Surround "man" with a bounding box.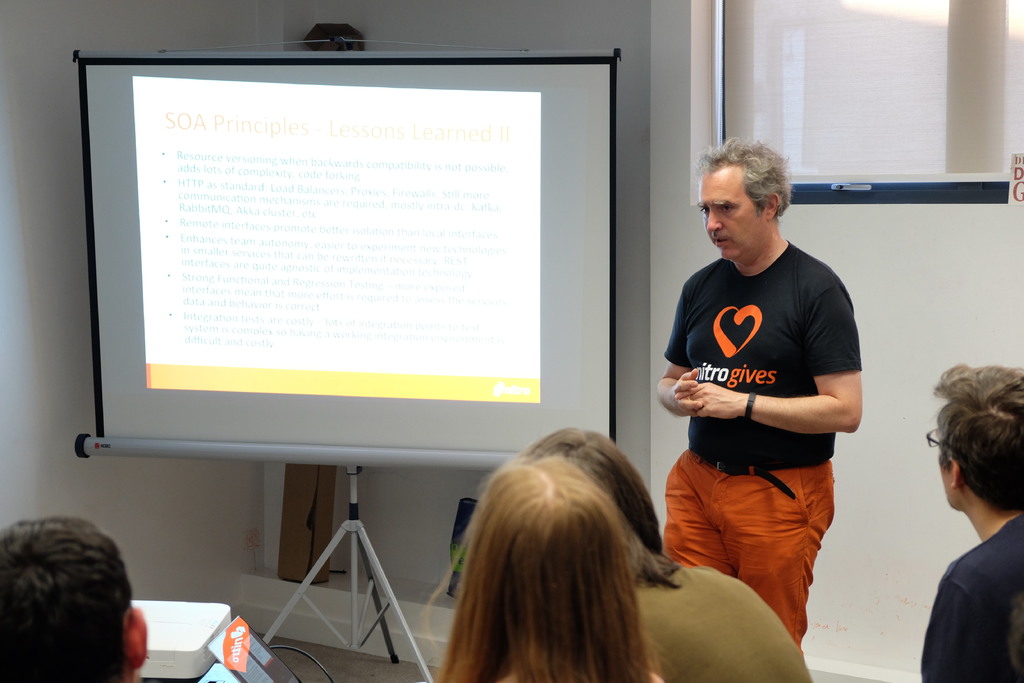
<box>0,493,166,682</box>.
